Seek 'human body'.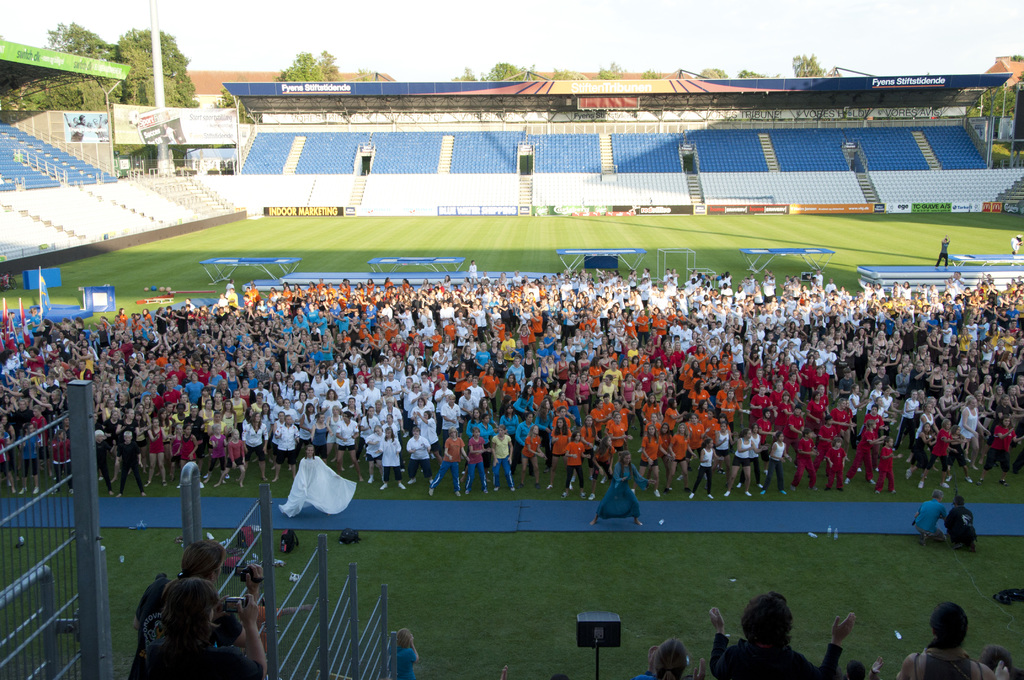
595,407,606,431.
